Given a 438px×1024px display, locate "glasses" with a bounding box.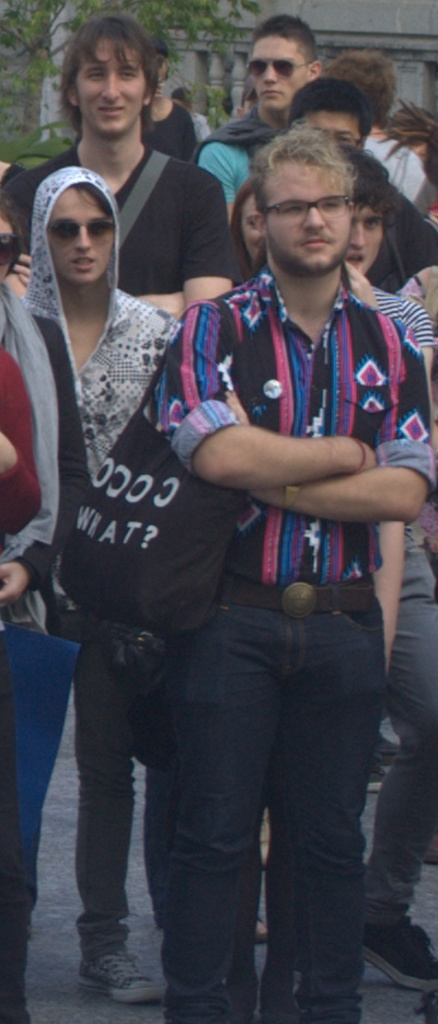
Located: crop(0, 231, 19, 269).
